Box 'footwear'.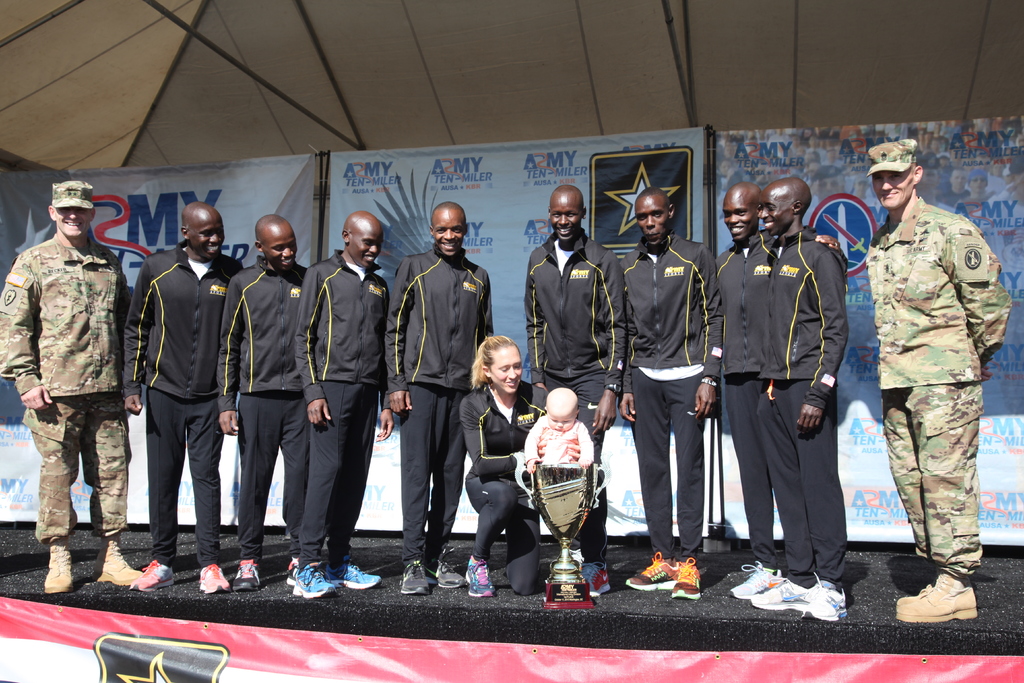
x1=673 y1=555 x2=698 y2=600.
